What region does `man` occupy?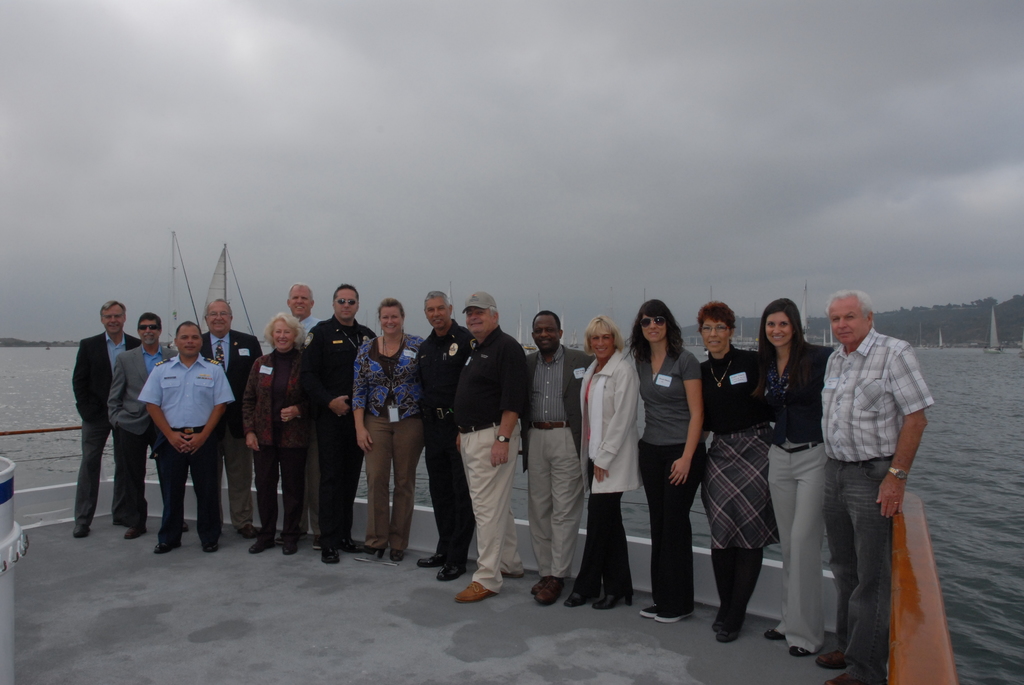
262, 288, 333, 343.
